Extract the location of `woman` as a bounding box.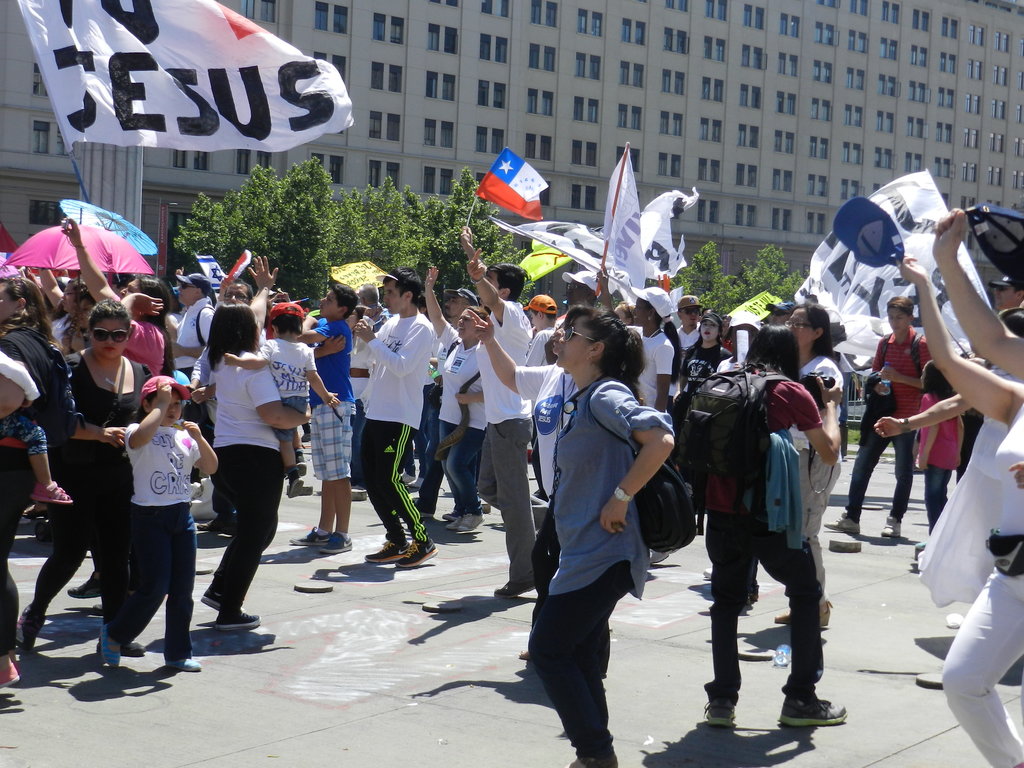
x1=671 y1=312 x2=733 y2=396.
